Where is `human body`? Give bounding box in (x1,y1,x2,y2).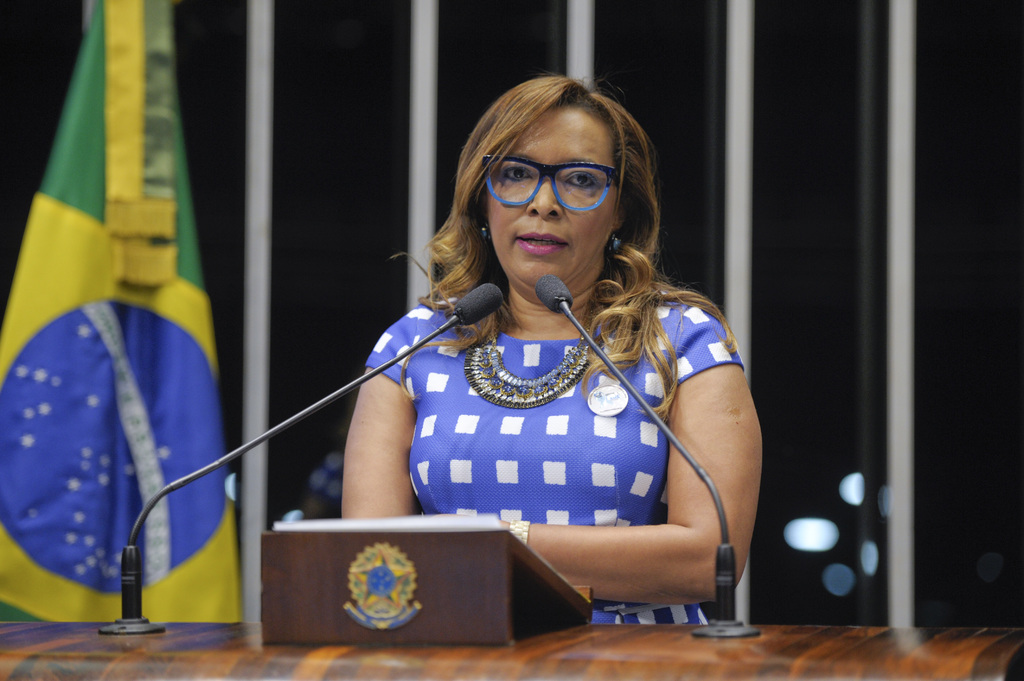
(227,89,792,630).
